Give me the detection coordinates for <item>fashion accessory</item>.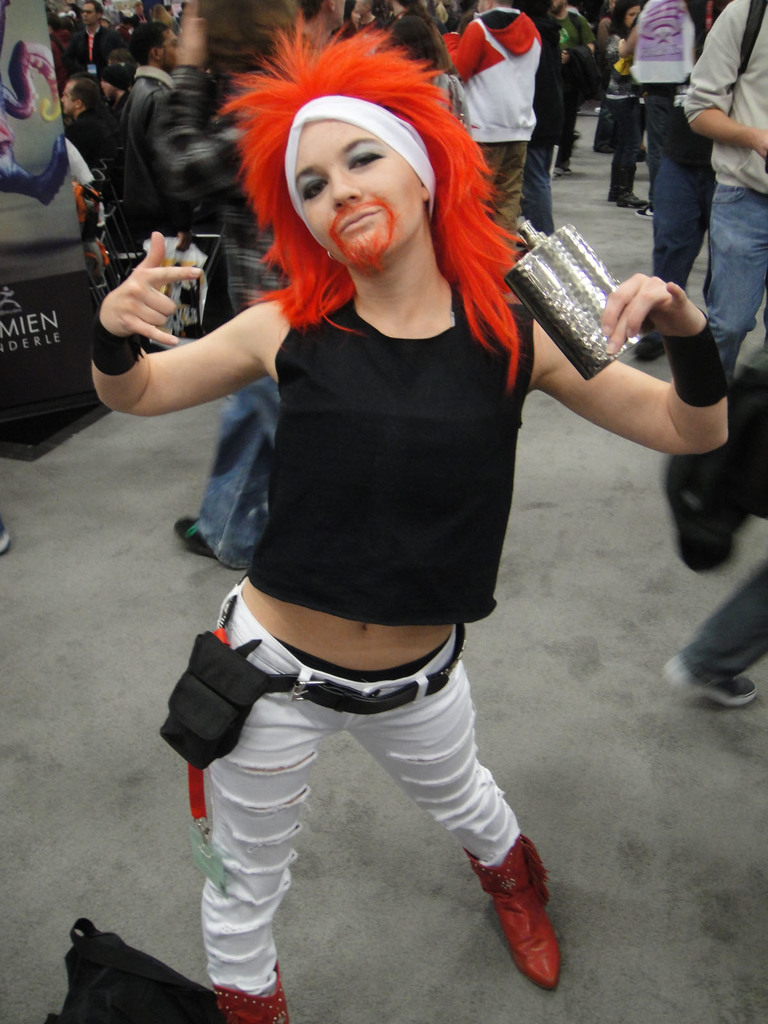
<bbox>464, 831, 557, 991</bbox>.
